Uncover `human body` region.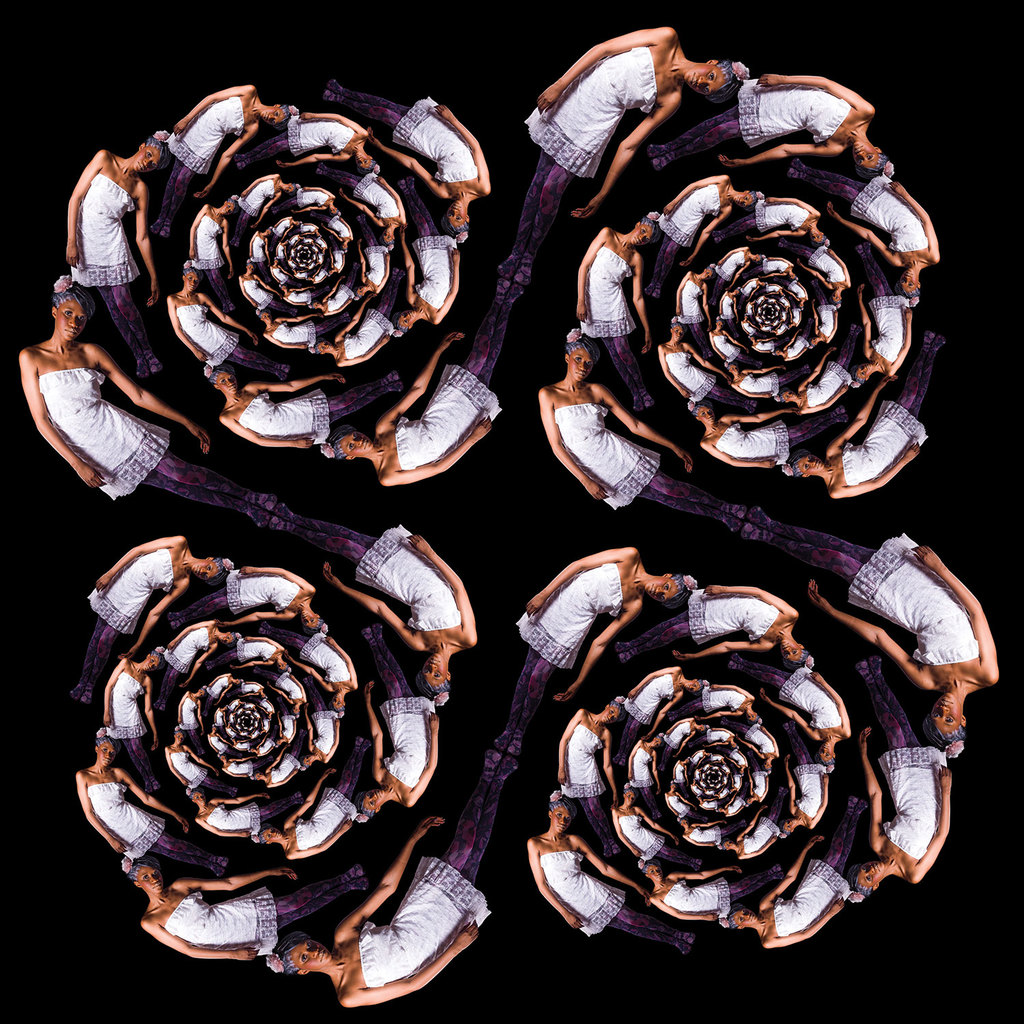
Uncovered: {"left": 144, "top": 83, "right": 256, "bottom": 247}.
